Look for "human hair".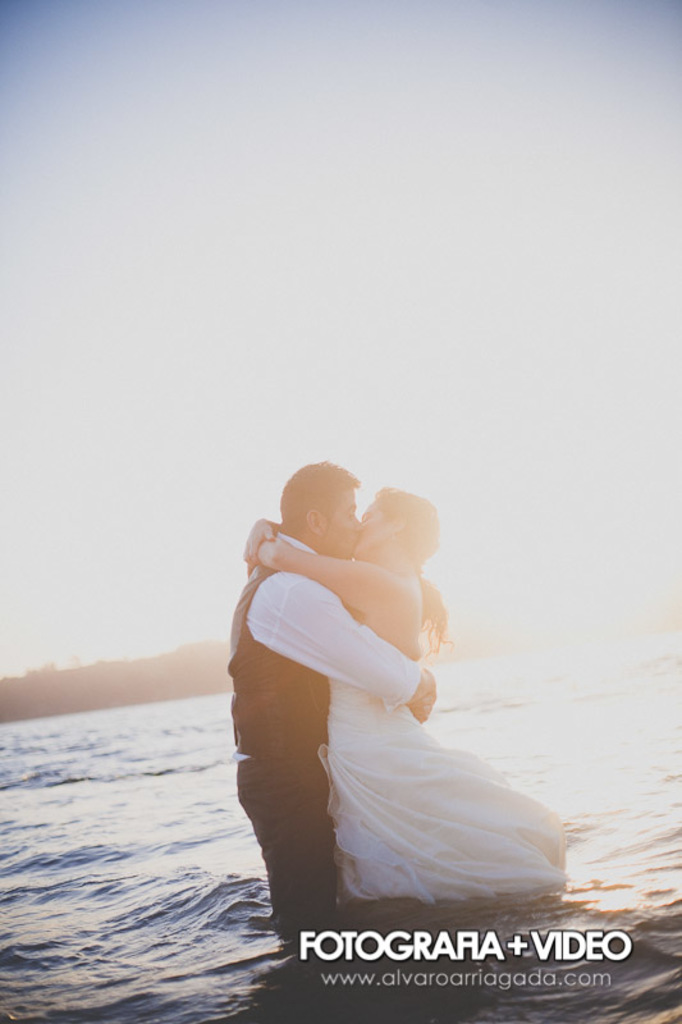
Found: (x1=282, y1=460, x2=371, y2=540).
